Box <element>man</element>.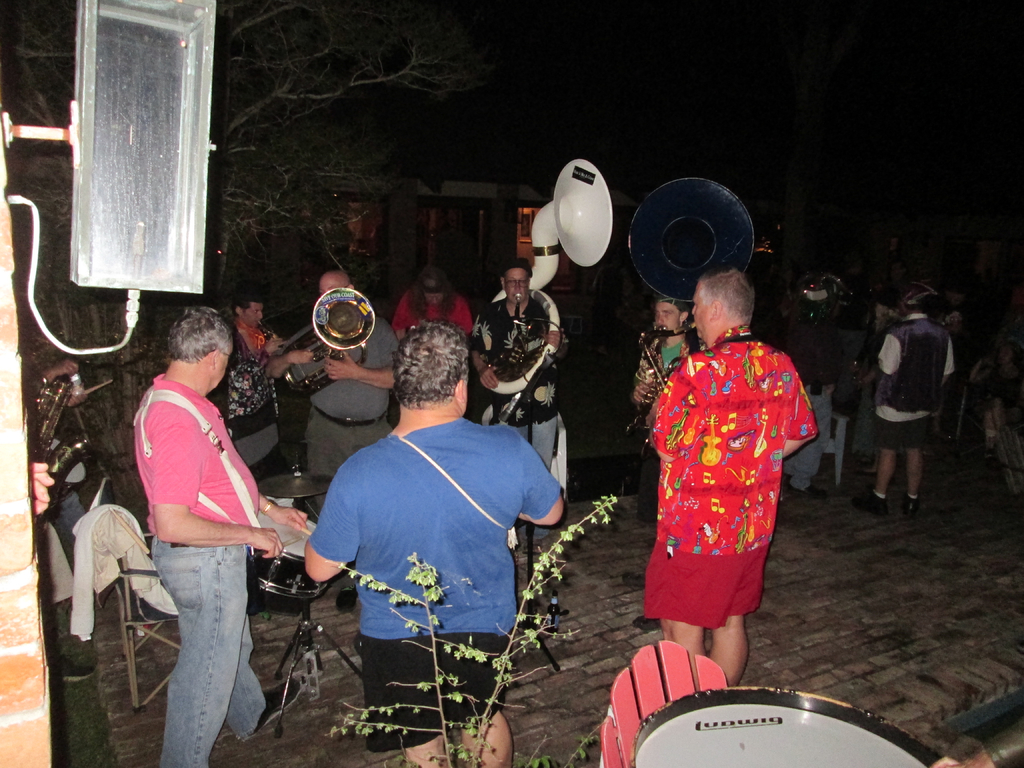
{"x1": 261, "y1": 270, "x2": 413, "y2": 509}.
